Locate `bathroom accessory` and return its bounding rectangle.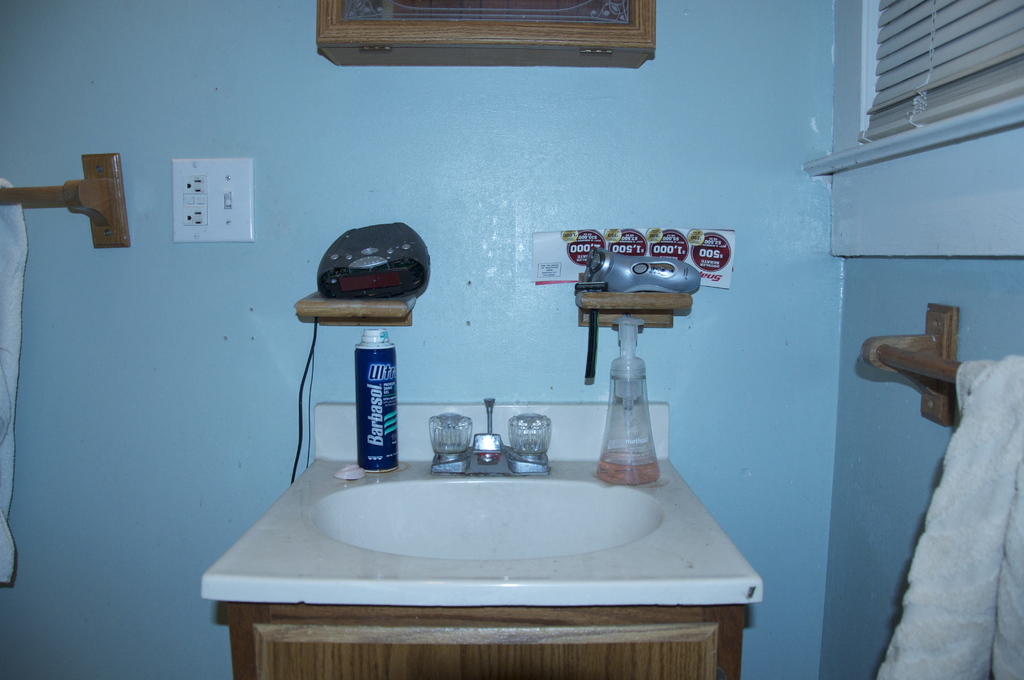
locate(572, 280, 697, 343).
